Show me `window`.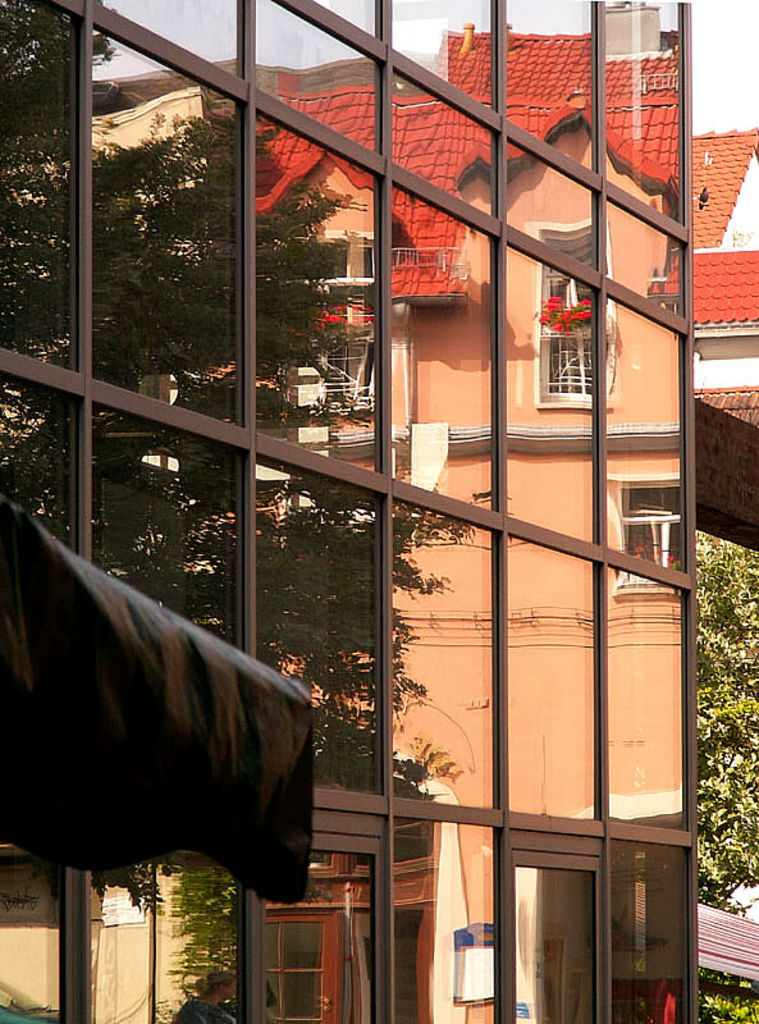
`window` is here: pyautogui.locateOnScreen(616, 480, 683, 586).
